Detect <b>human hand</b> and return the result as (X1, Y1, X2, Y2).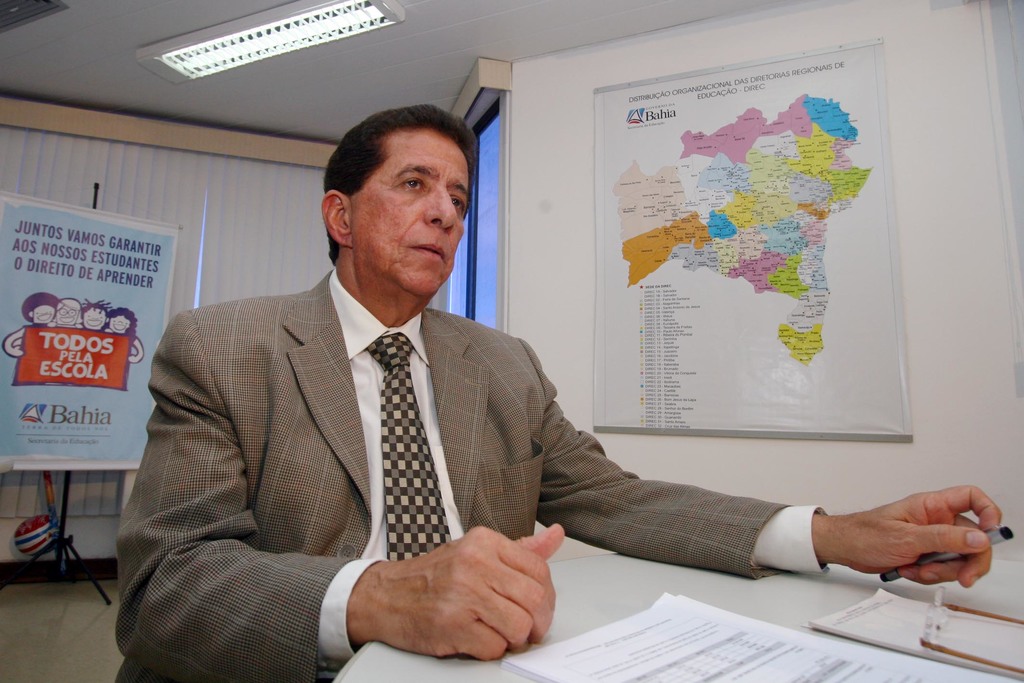
(365, 522, 568, 659).
